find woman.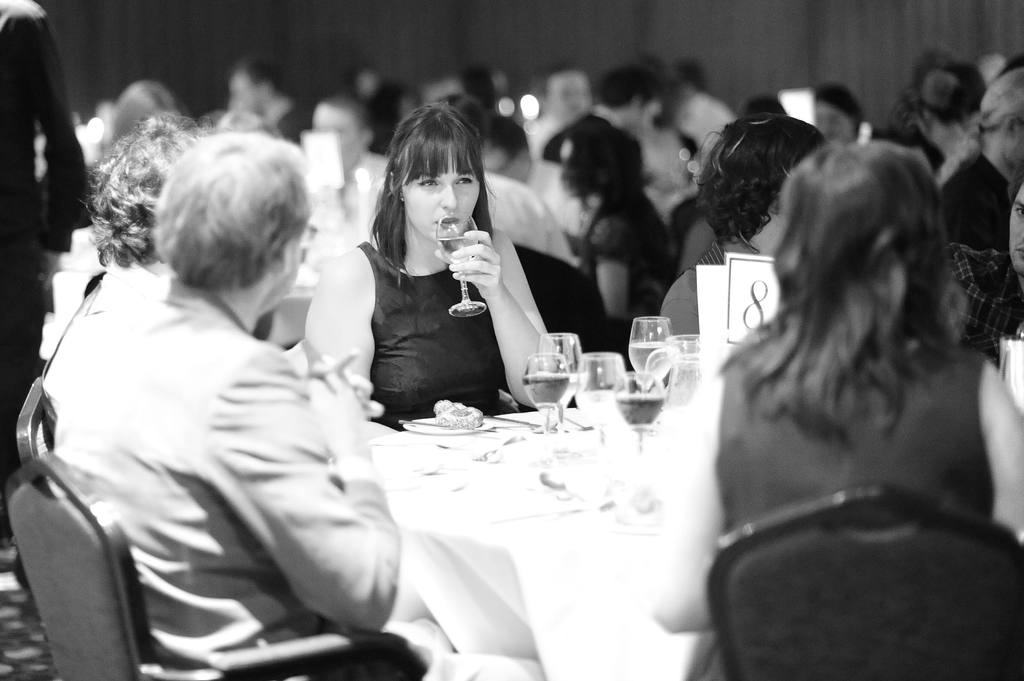
l=31, t=110, r=215, b=410.
